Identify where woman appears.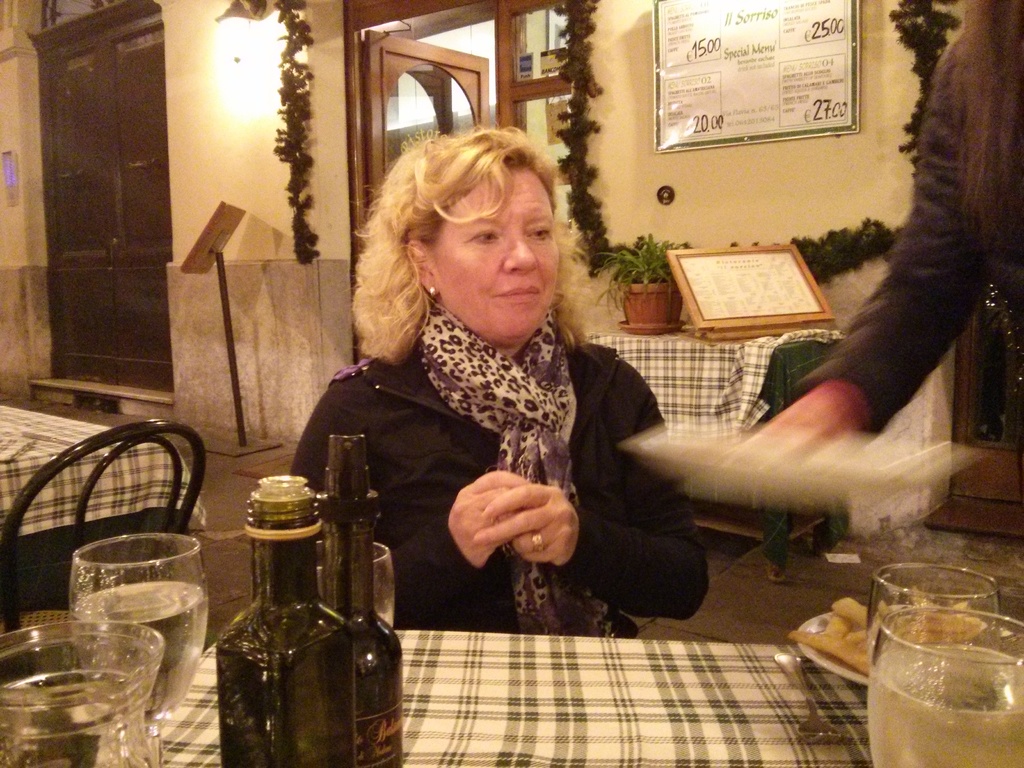
Appears at box(743, 0, 1023, 490).
